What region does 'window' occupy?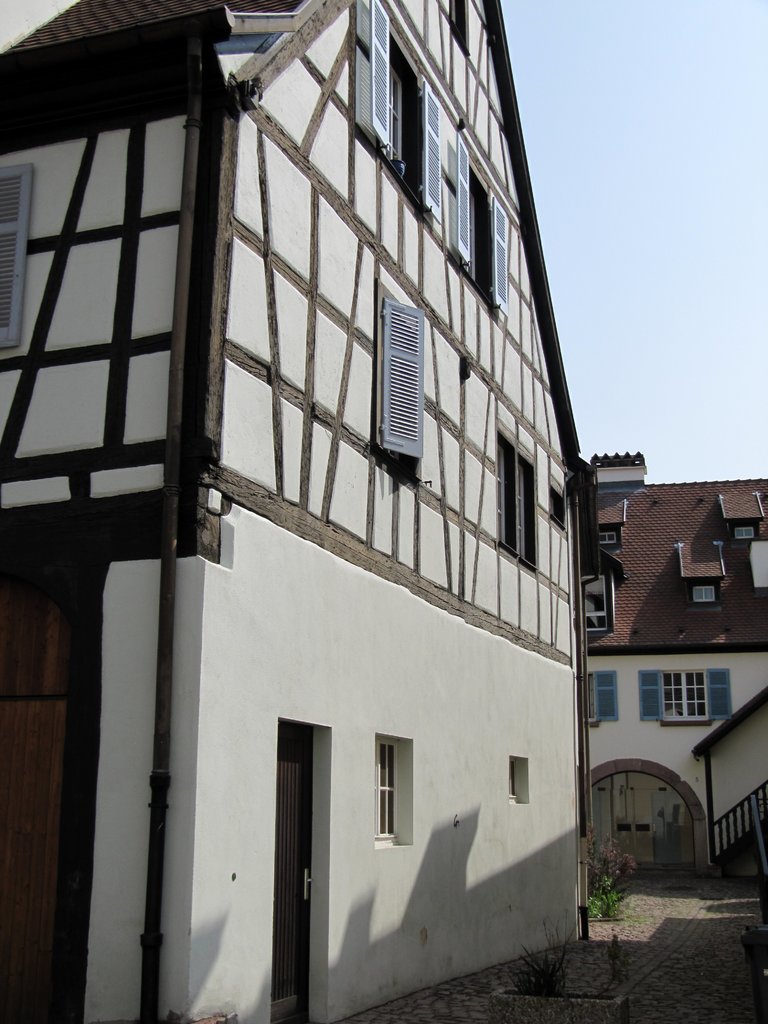
380, 282, 422, 485.
